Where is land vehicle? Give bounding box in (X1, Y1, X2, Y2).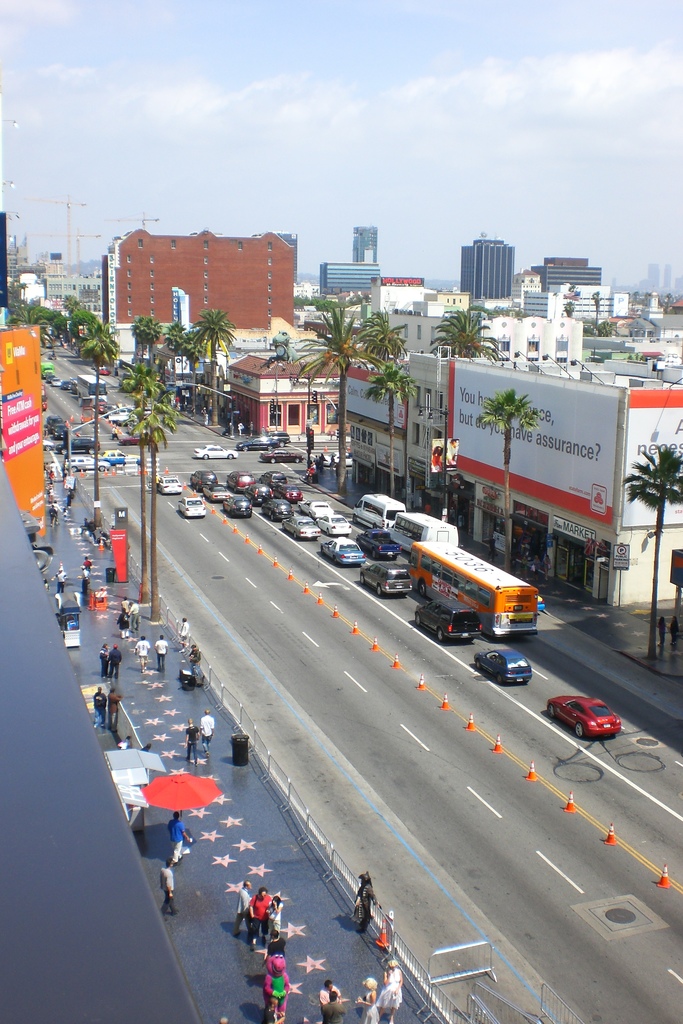
(67, 438, 98, 447).
